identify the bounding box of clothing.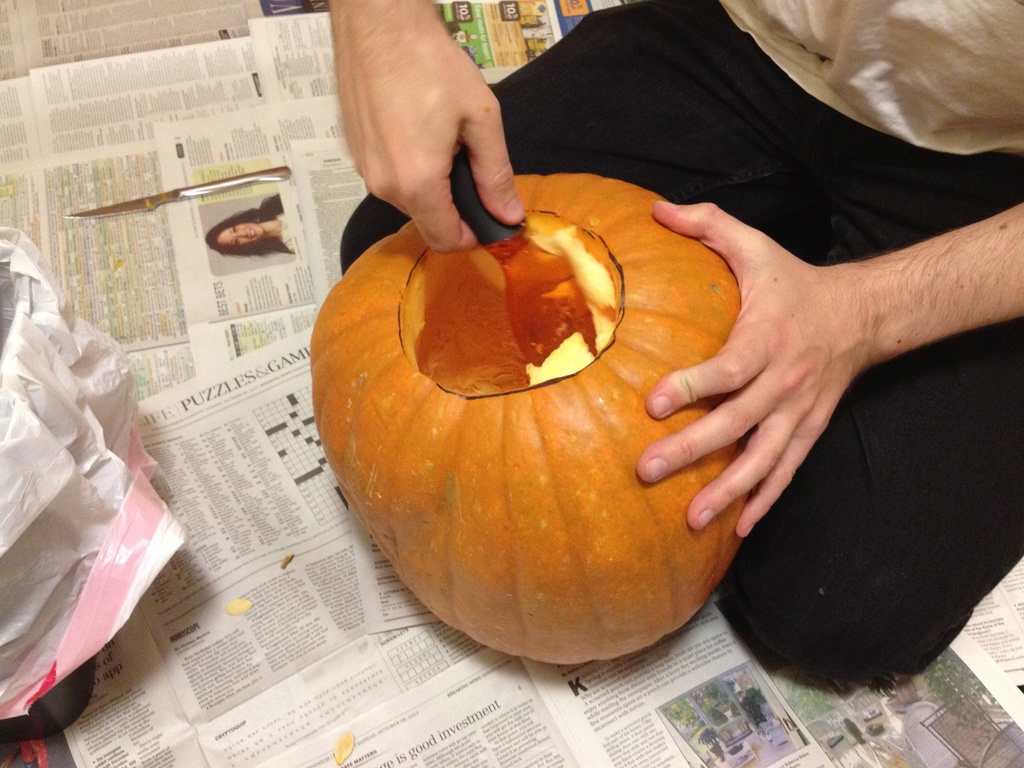
BBox(340, 0, 1022, 680).
